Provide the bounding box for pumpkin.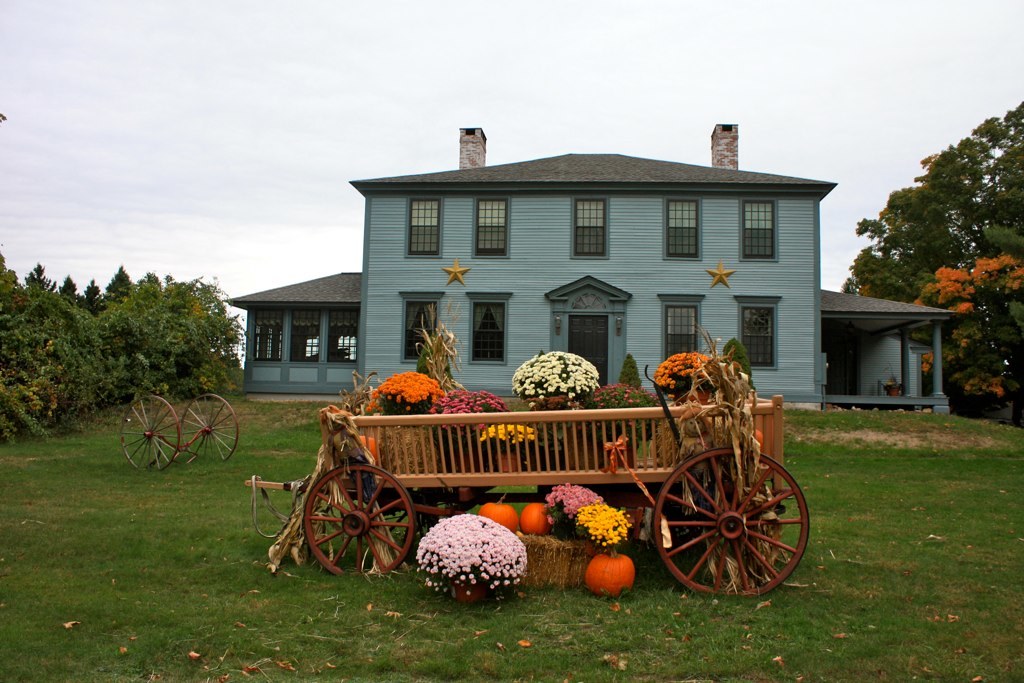
518/502/554/535.
